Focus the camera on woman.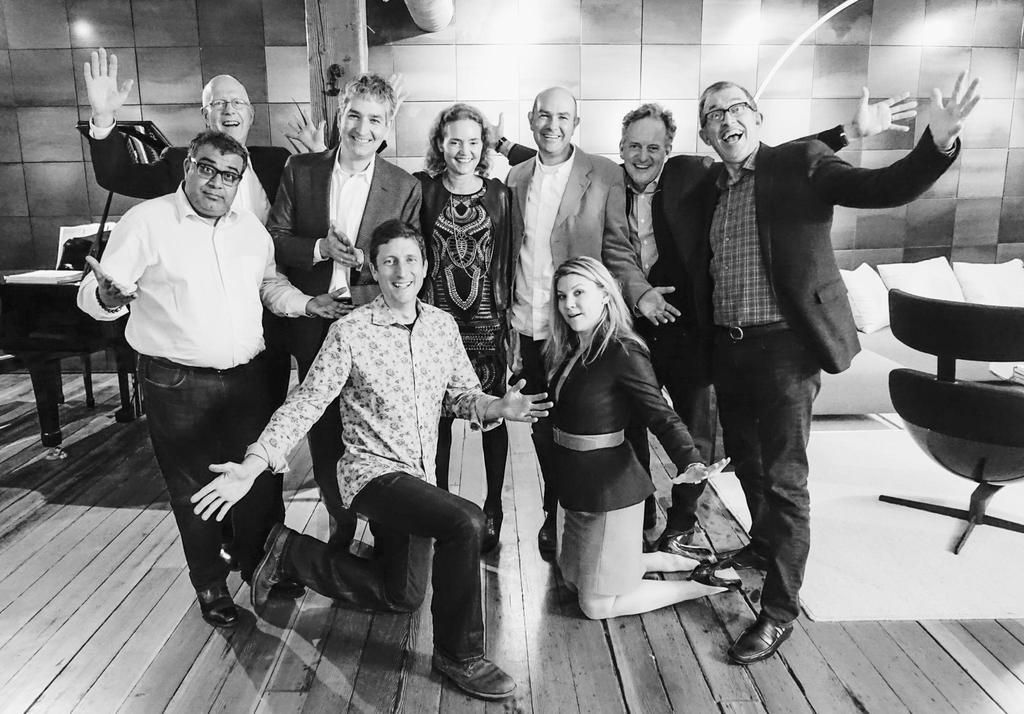
Focus region: 524:239:689:629.
